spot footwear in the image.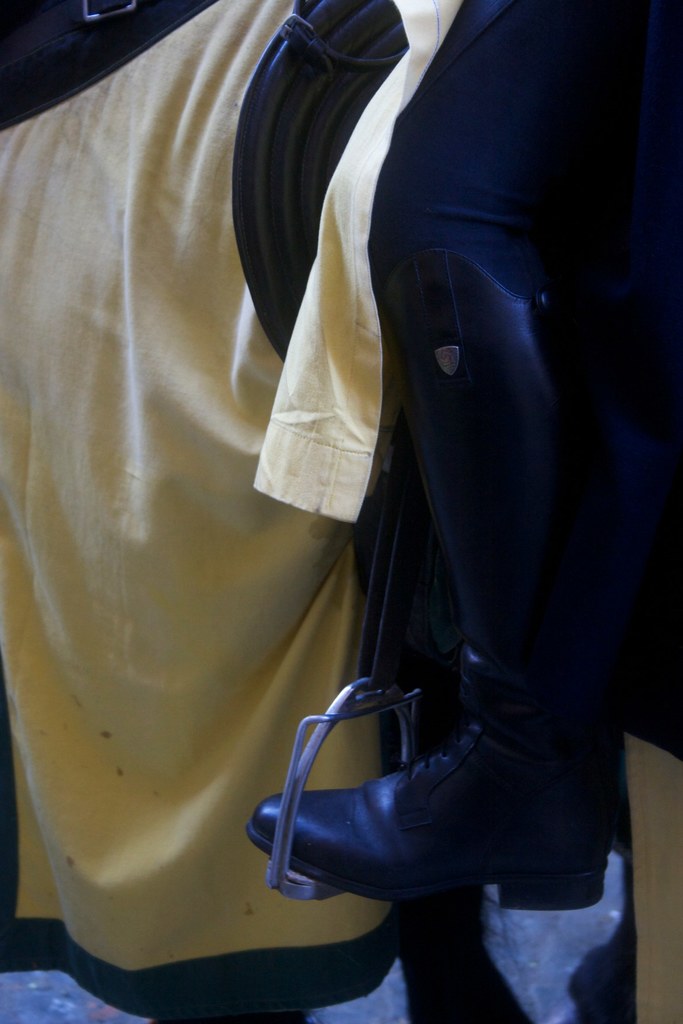
footwear found at bbox=(239, 244, 640, 920).
